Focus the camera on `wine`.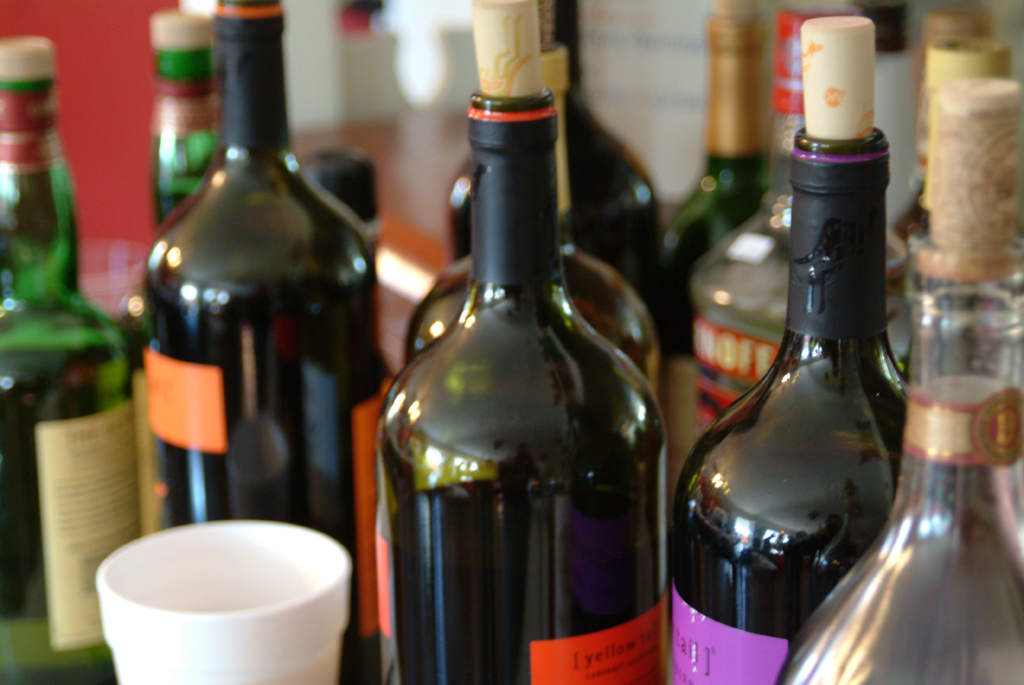
Focus region: <bbox>654, 3, 777, 361</bbox>.
